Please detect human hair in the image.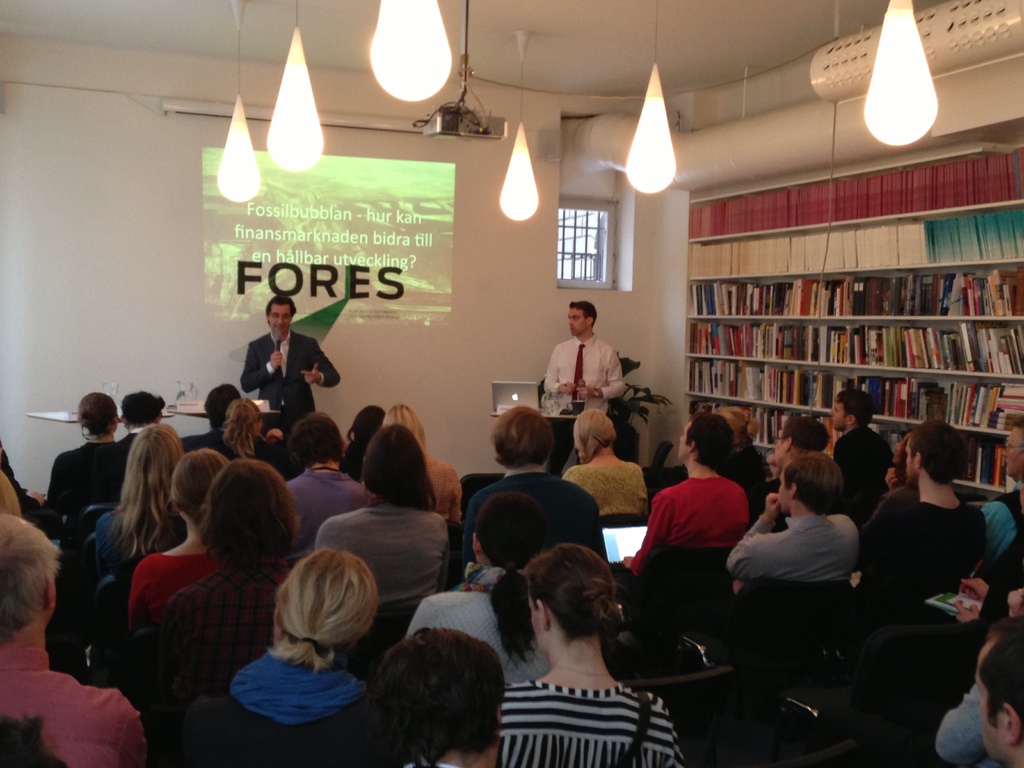
select_region(165, 446, 227, 524).
